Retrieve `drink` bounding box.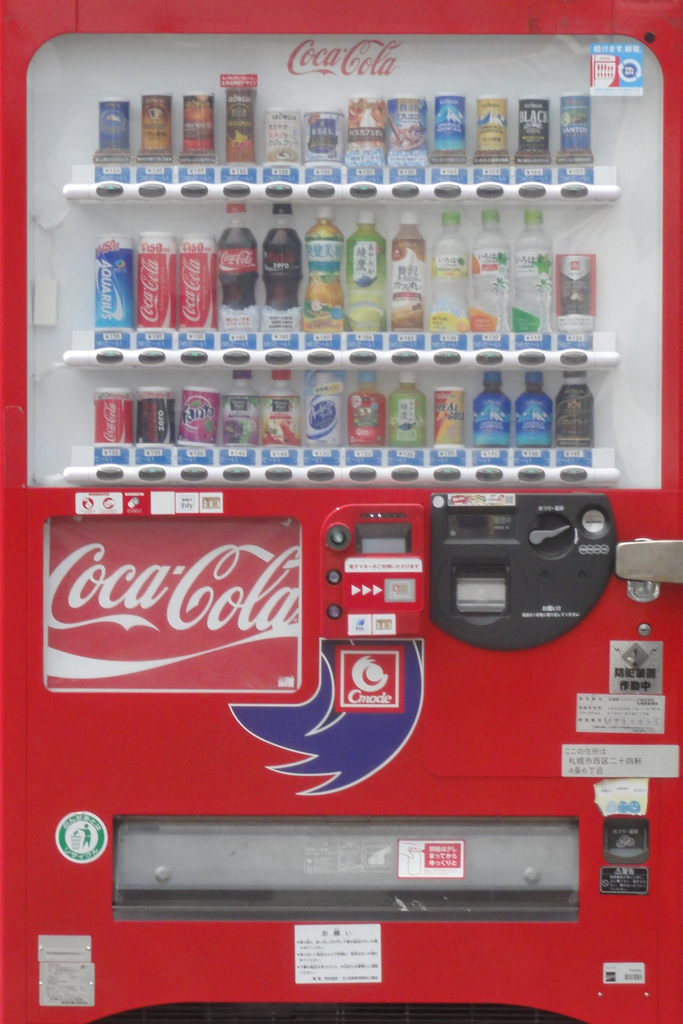
Bounding box: rect(348, 372, 388, 449).
